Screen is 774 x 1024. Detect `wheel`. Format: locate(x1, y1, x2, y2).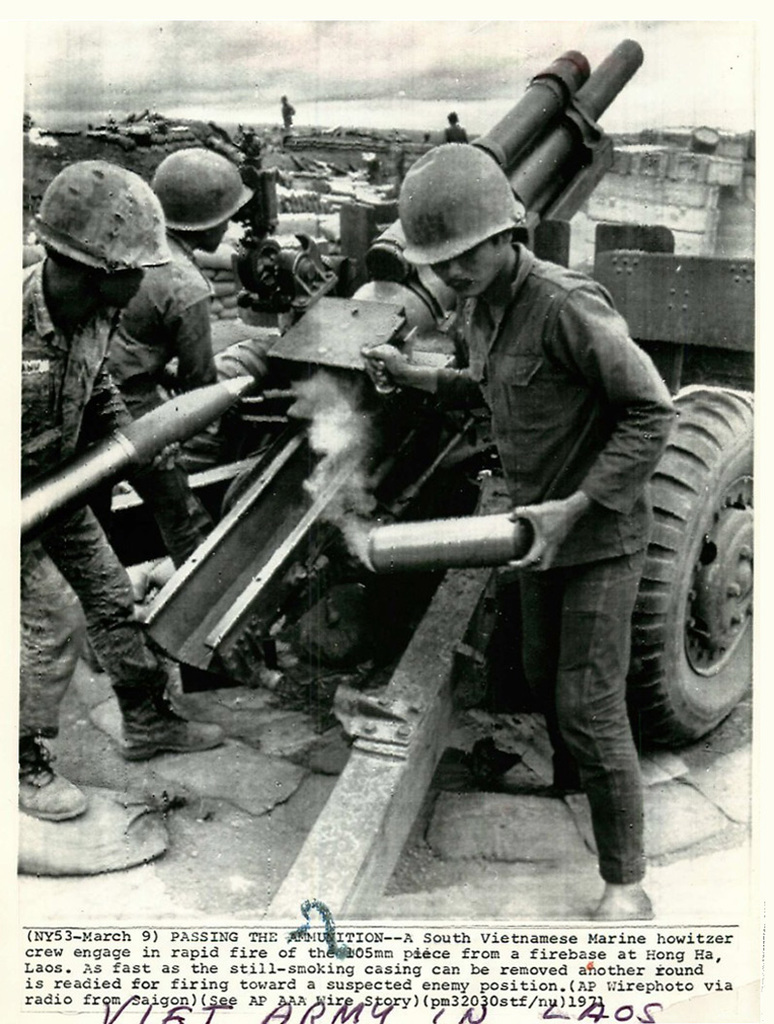
locate(637, 377, 761, 771).
